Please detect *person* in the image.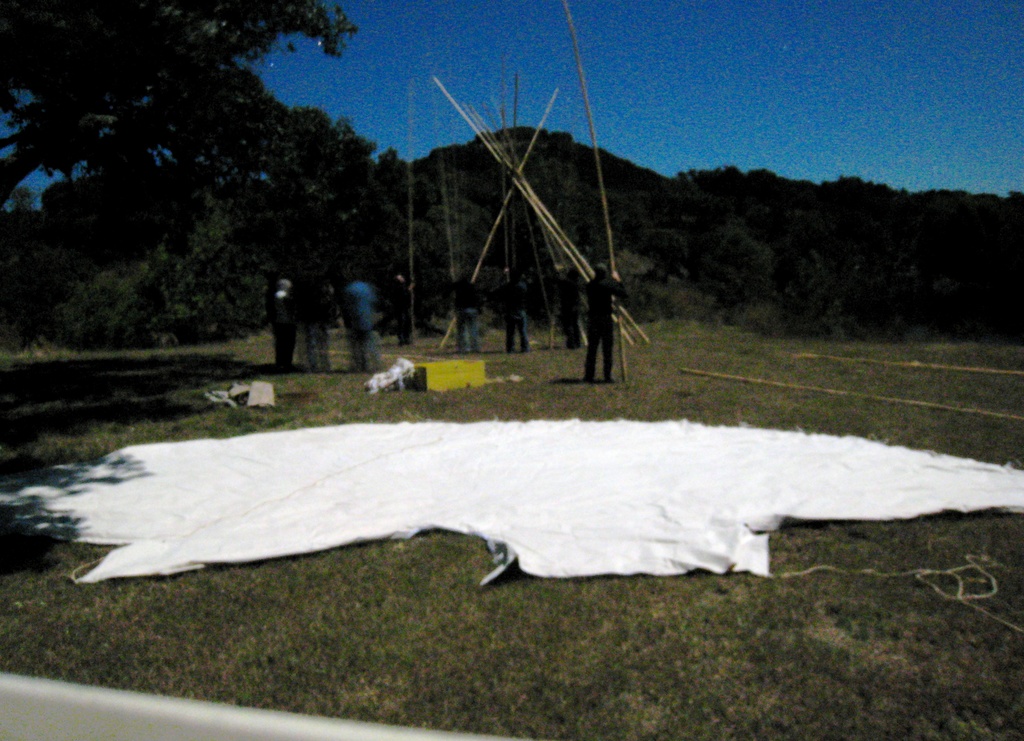
x1=339, y1=271, x2=375, y2=367.
